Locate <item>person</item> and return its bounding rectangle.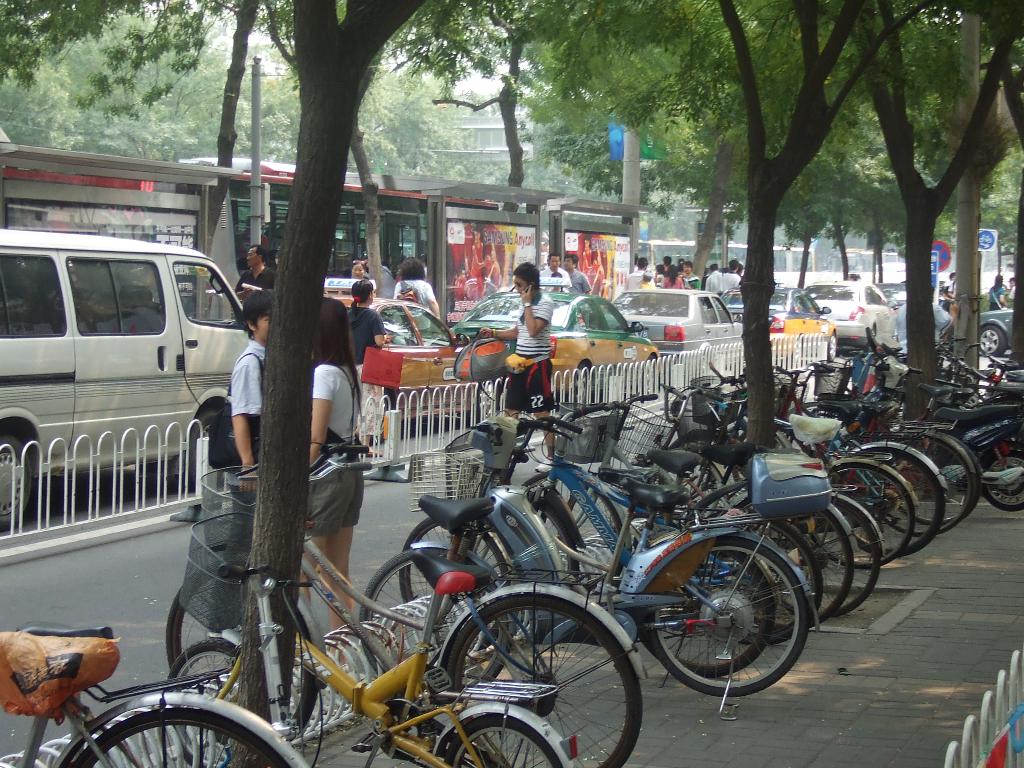
x1=723 y1=260 x2=742 y2=292.
